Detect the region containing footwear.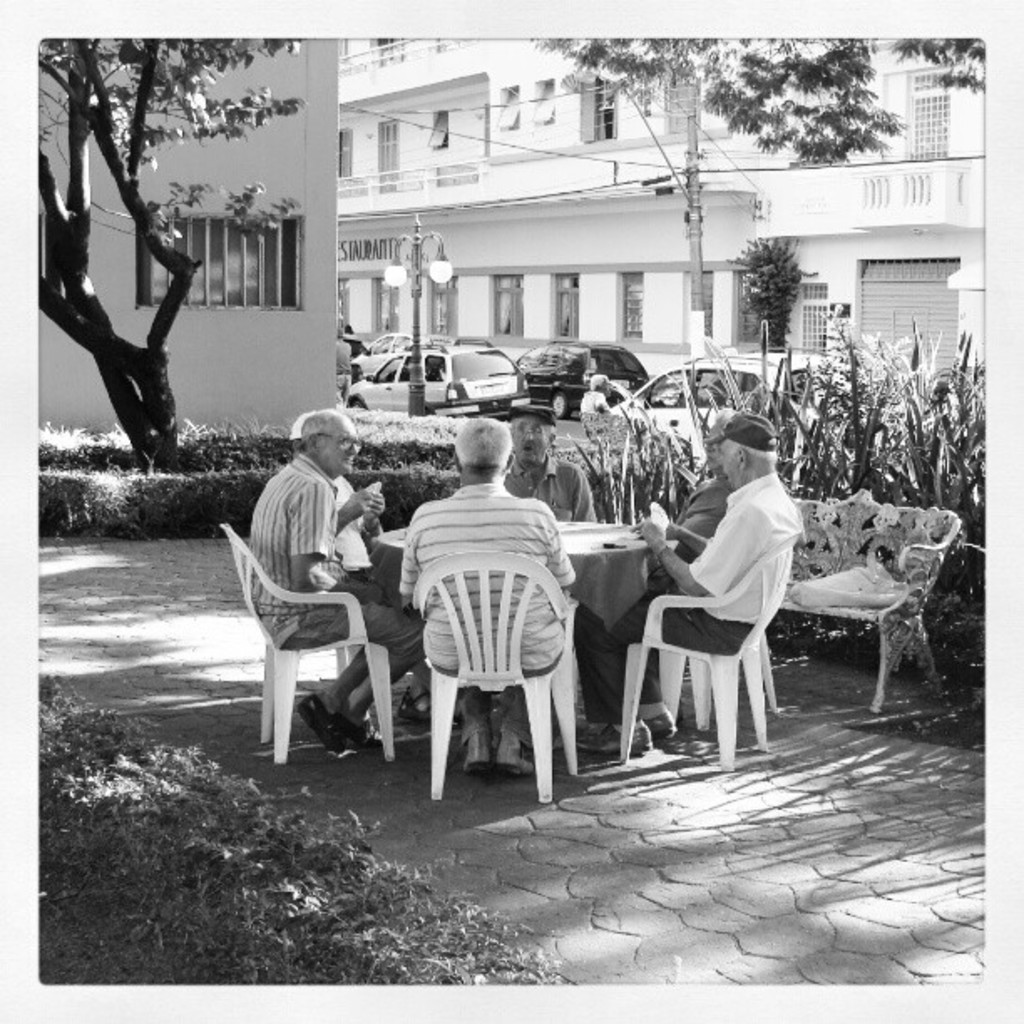
region(577, 723, 653, 761).
